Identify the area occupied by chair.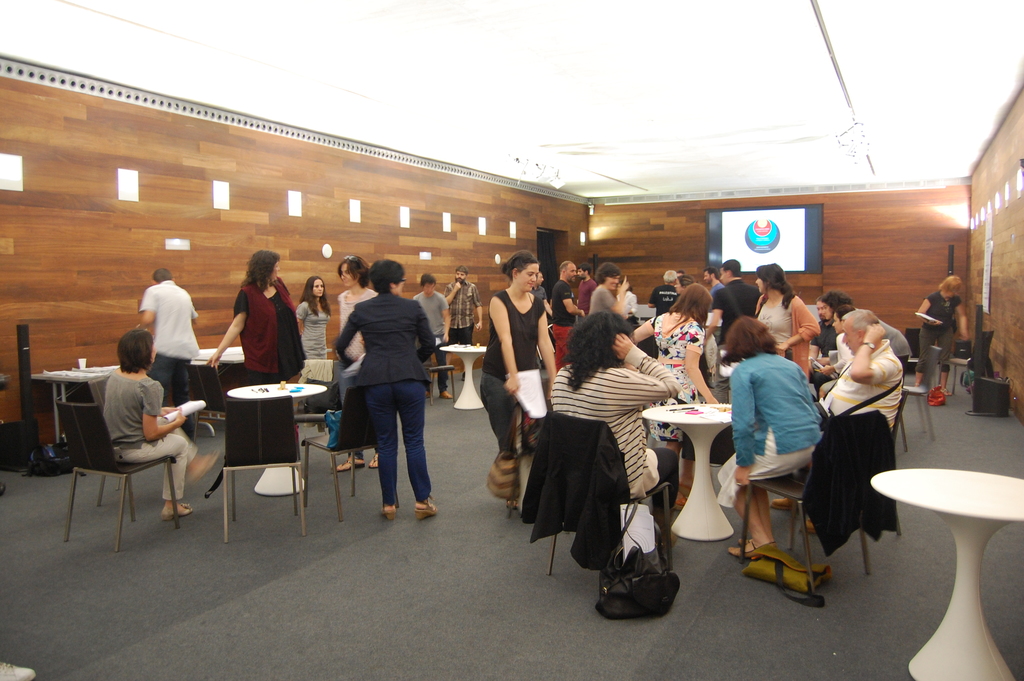
Area: locate(60, 400, 179, 554).
